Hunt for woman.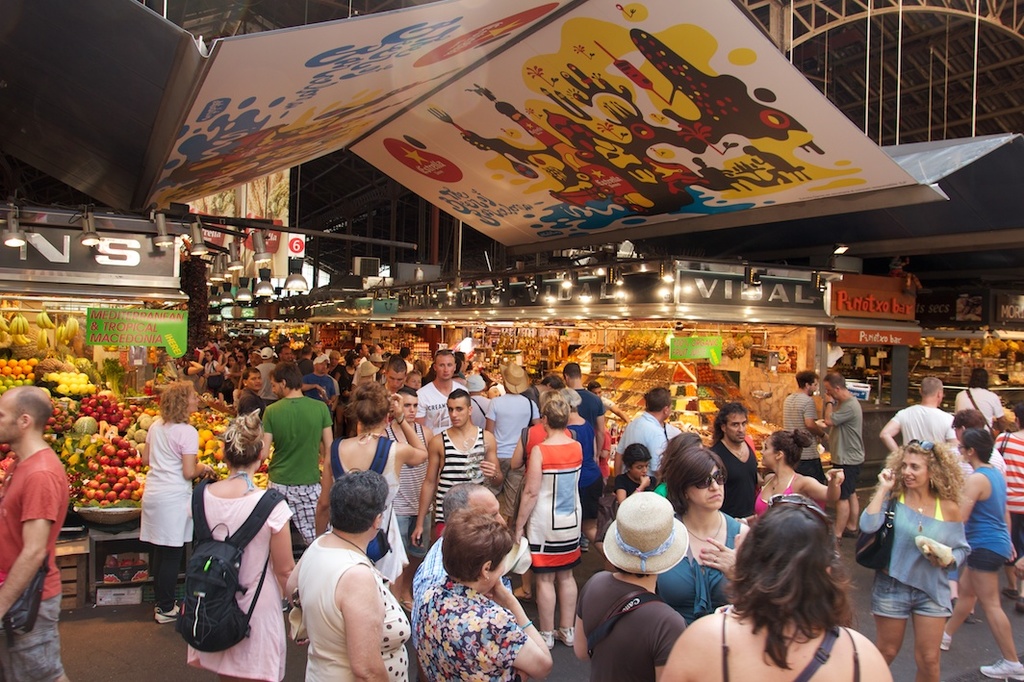
Hunted down at (left=220, top=356, right=236, bottom=377).
